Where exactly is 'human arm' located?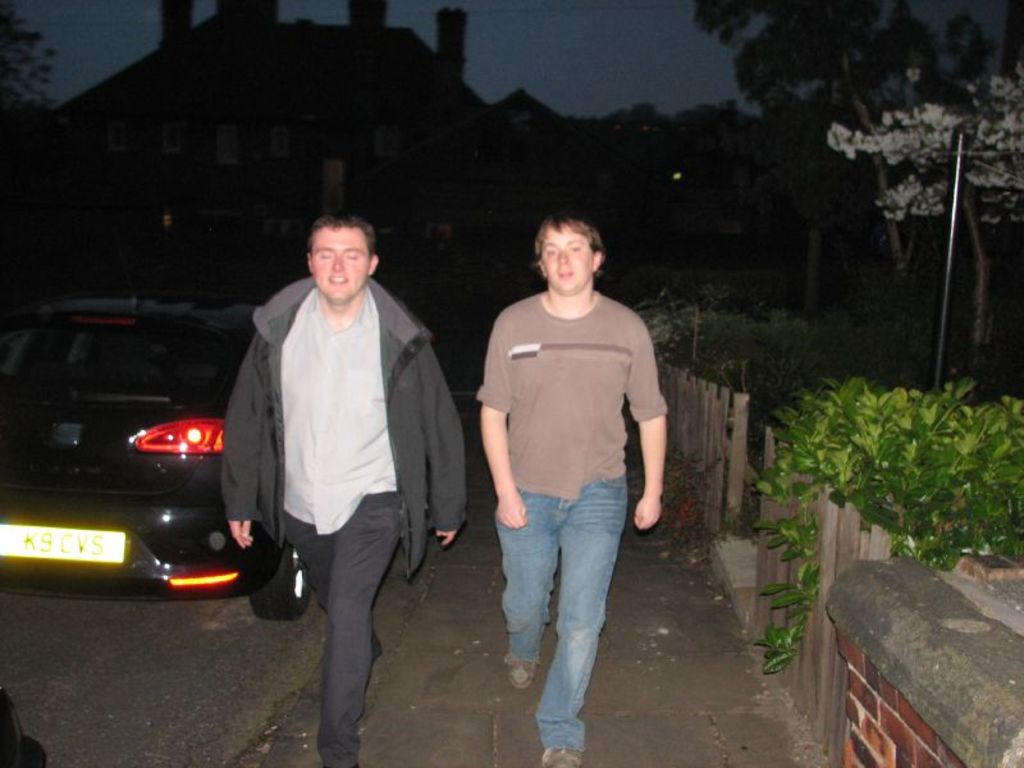
Its bounding box is left=420, top=347, right=485, bottom=549.
